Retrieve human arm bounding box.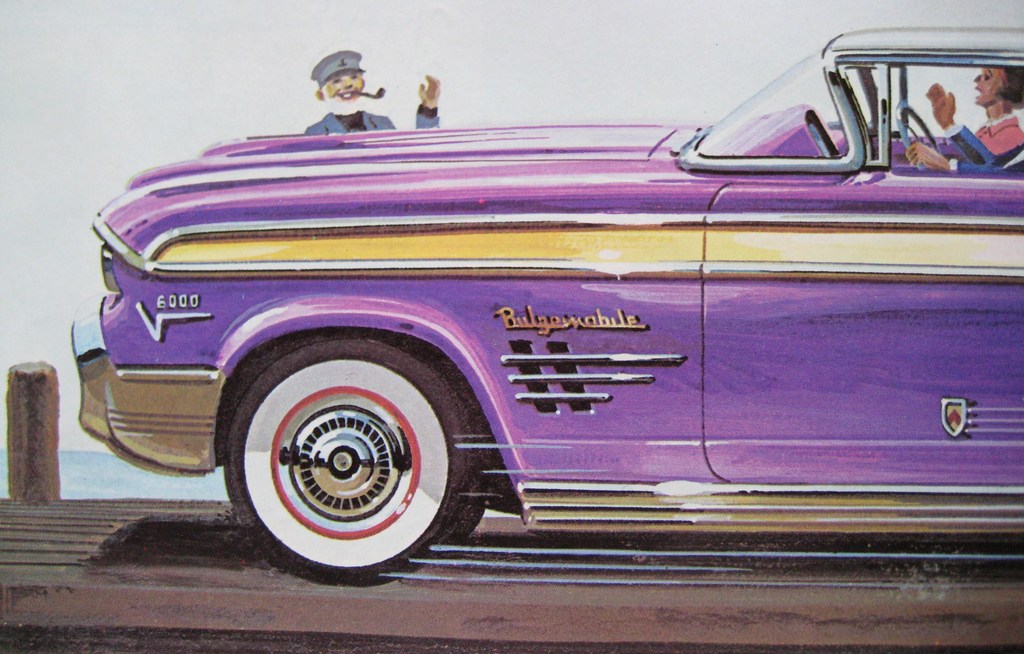
Bounding box: l=904, t=143, r=1023, b=174.
